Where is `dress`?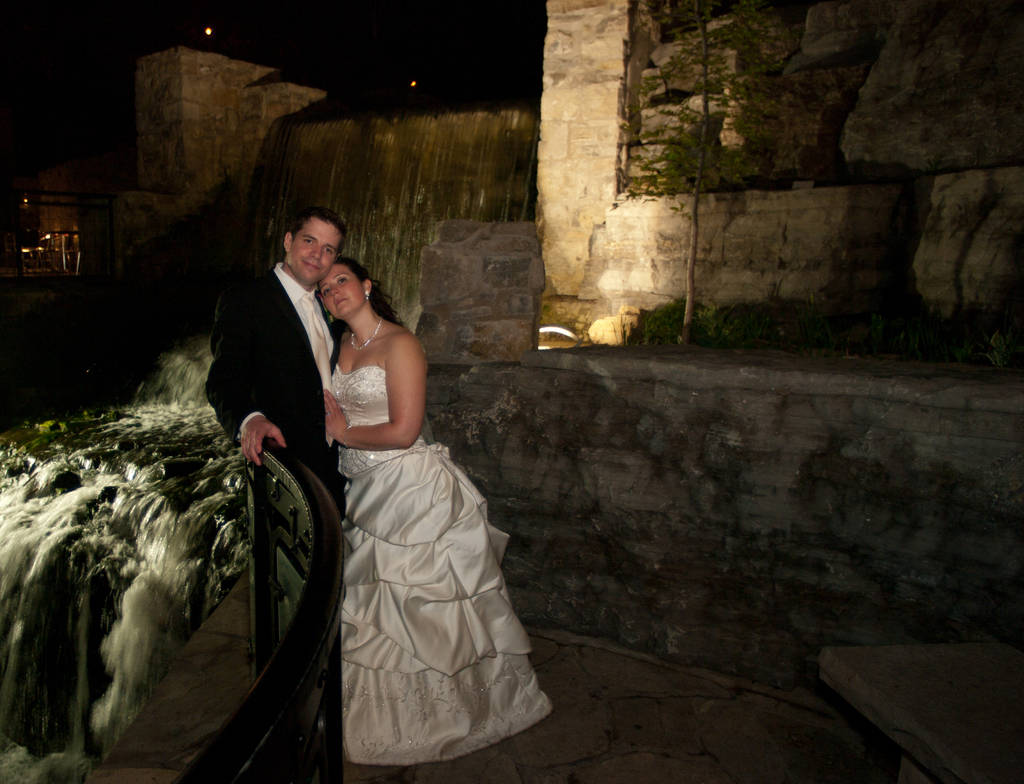
pyautogui.locateOnScreen(344, 359, 538, 755).
